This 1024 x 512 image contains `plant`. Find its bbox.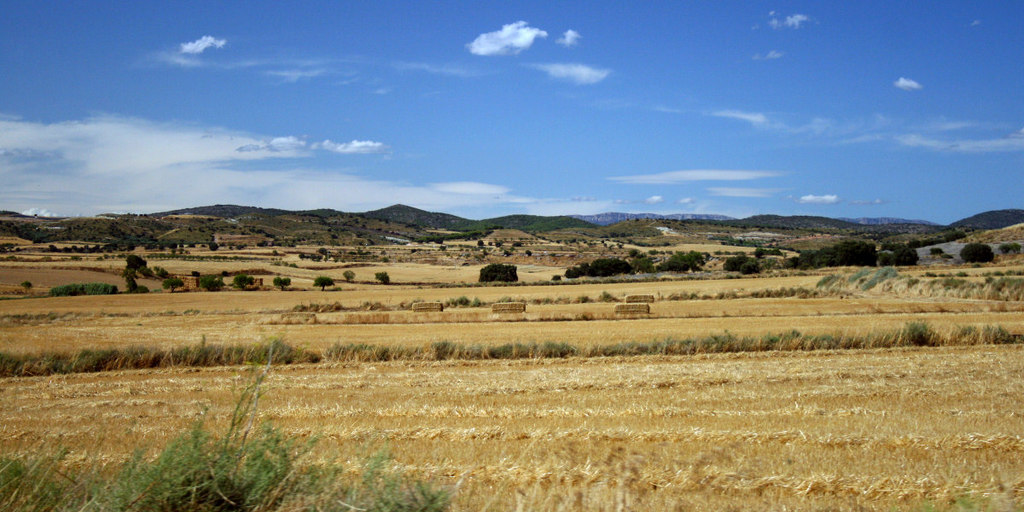
[931, 245, 942, 252].
